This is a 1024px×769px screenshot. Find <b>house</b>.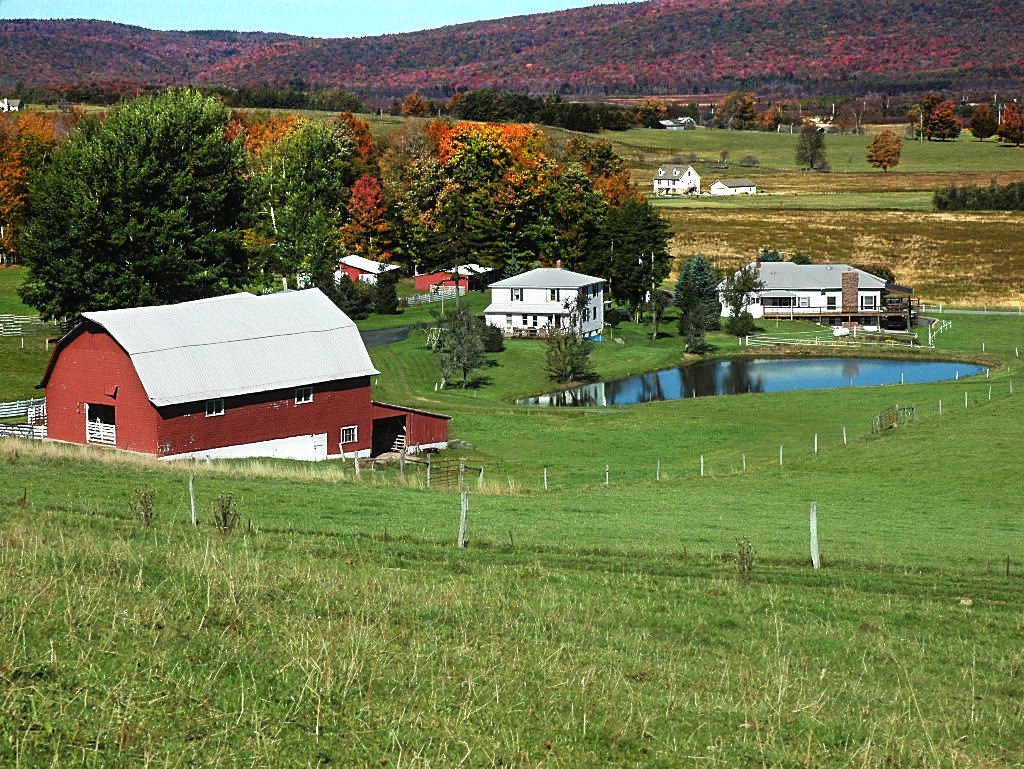
Bounding box: 32, 281, 461, 484.
